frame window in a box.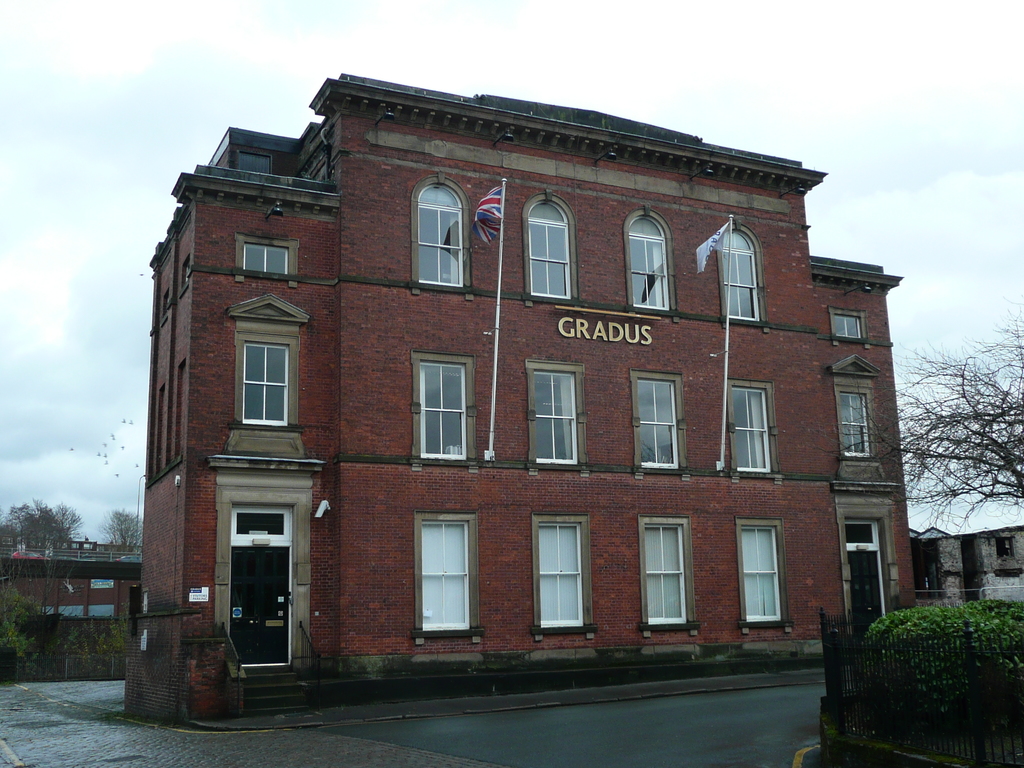
locate(412, 171, 472, 294).
